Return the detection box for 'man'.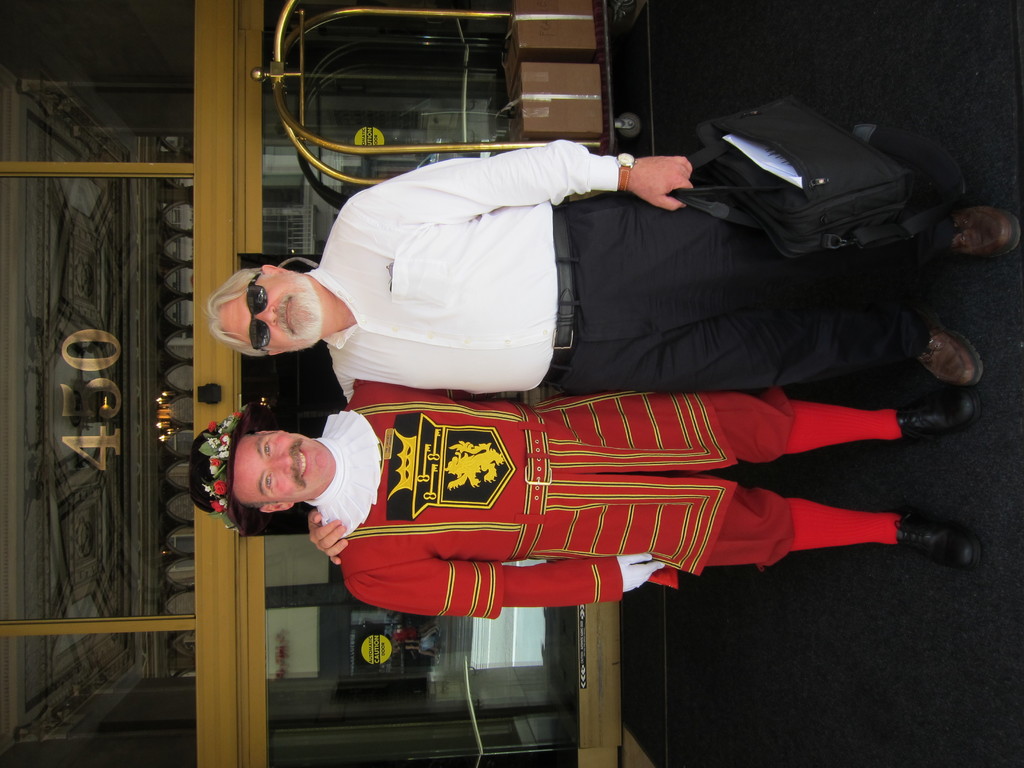
205,133,1021,388.
